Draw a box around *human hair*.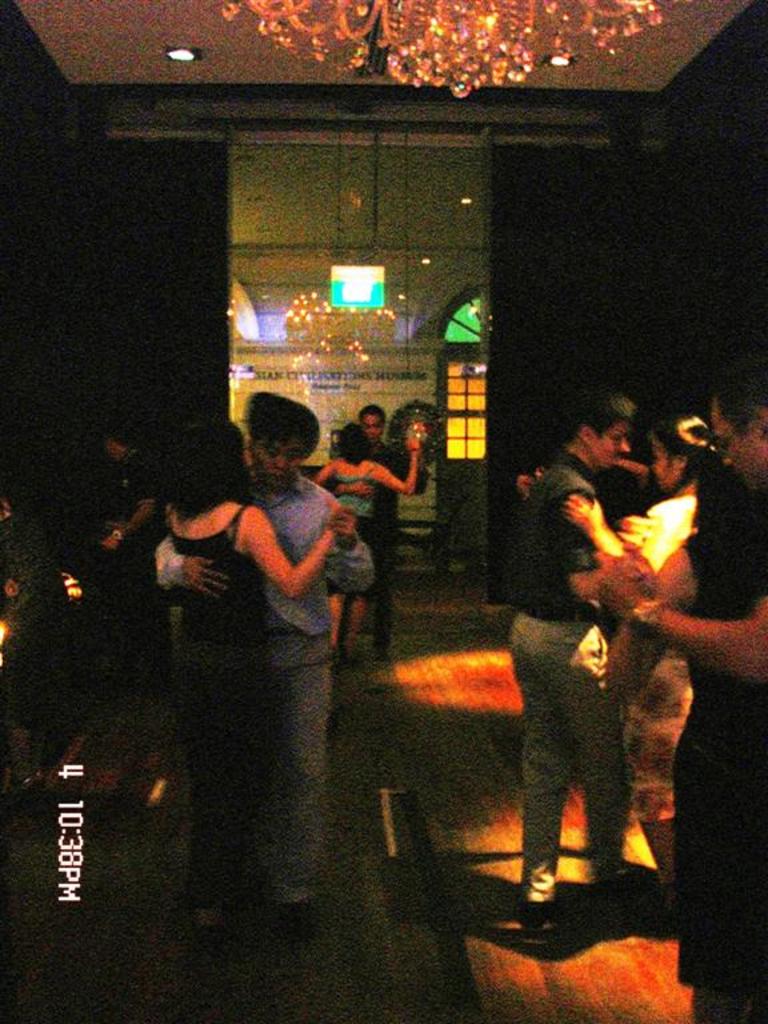
<bbox>647, 416, 717, 504</bbox>.
